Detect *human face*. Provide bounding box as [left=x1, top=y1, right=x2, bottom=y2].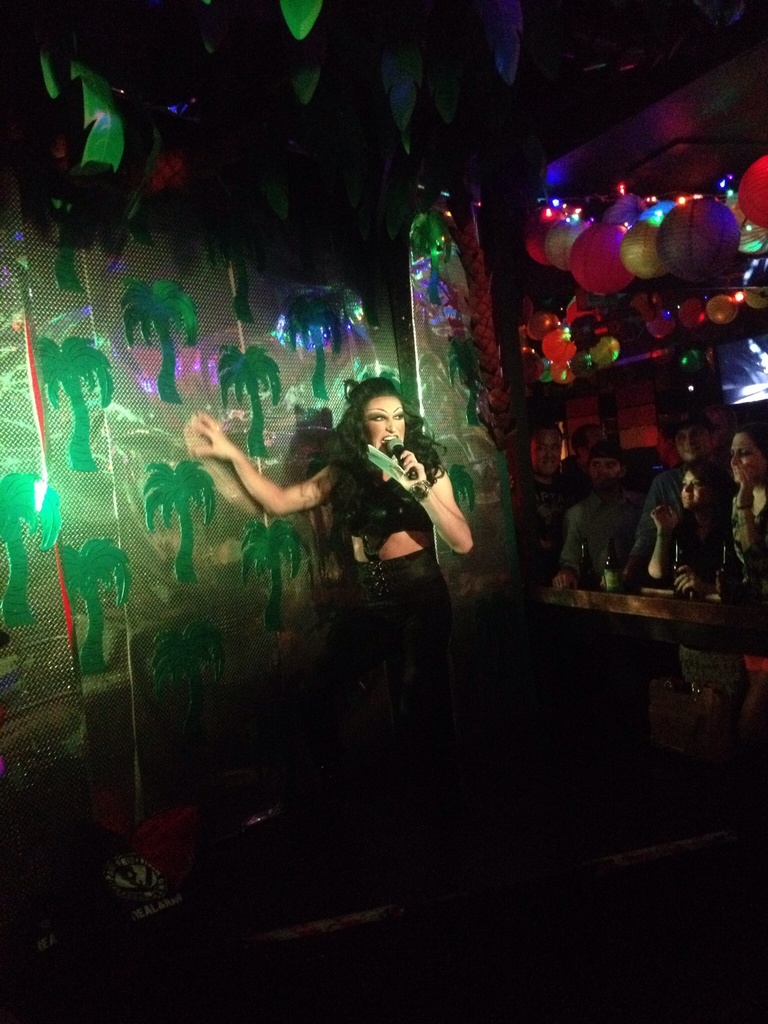
[left=367, top=383, right=413, bottom=463].
